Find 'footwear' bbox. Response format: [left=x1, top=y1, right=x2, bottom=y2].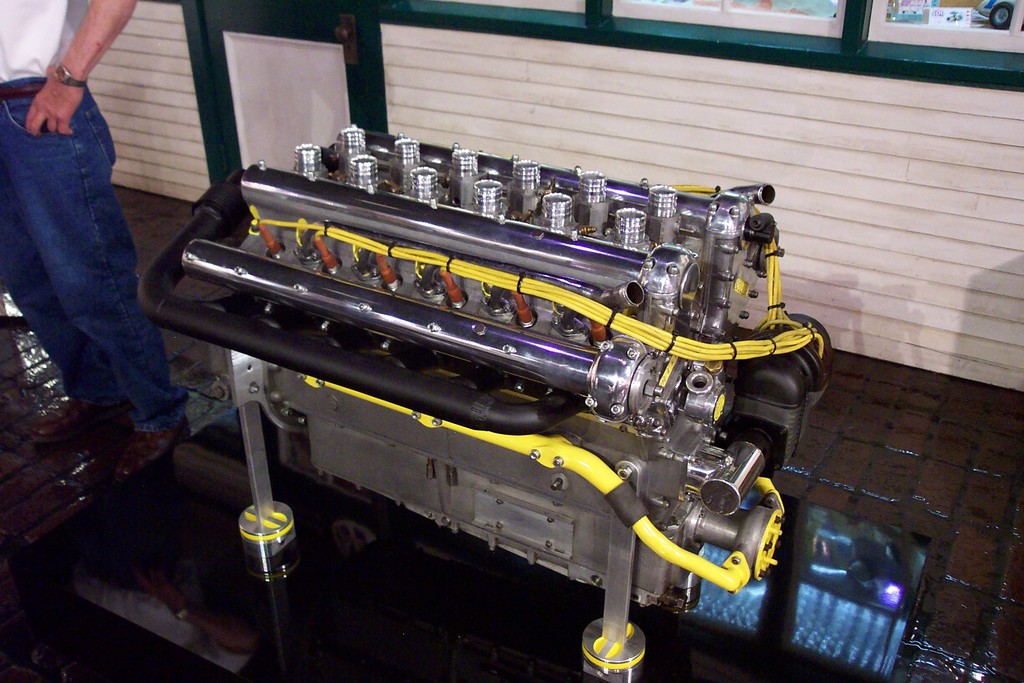
[left=116, top=418, right=193, bottom=482].
